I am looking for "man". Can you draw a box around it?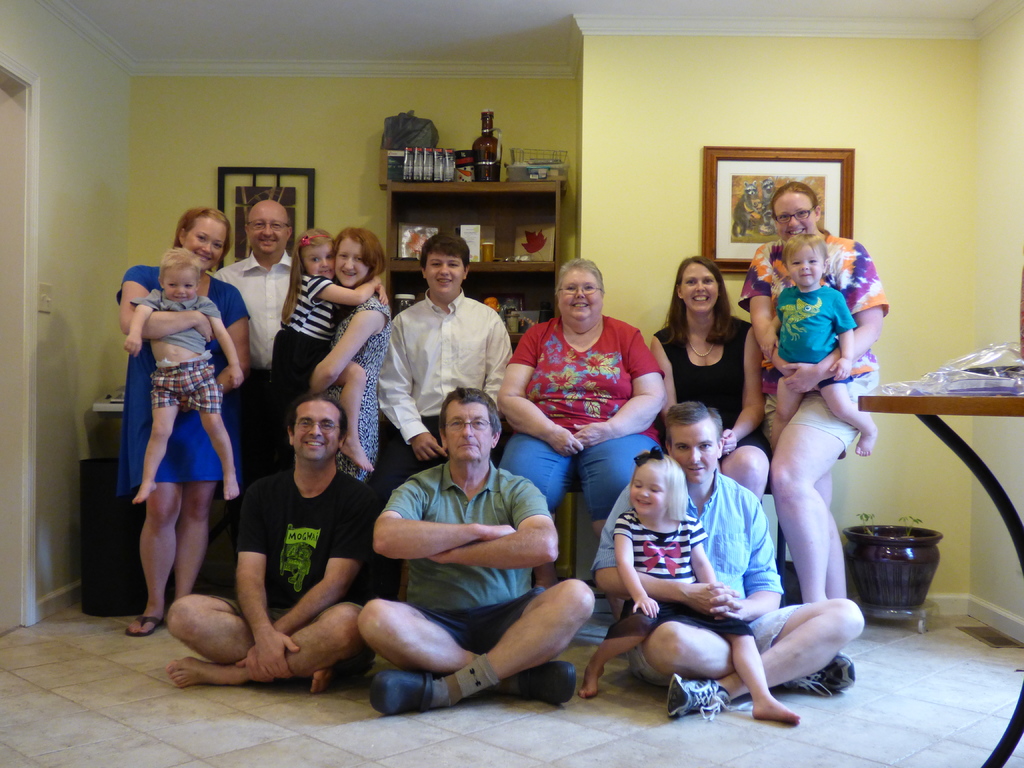
Sure, the bounding box is [x1=368, y1=246, x2=509, y2=468].
